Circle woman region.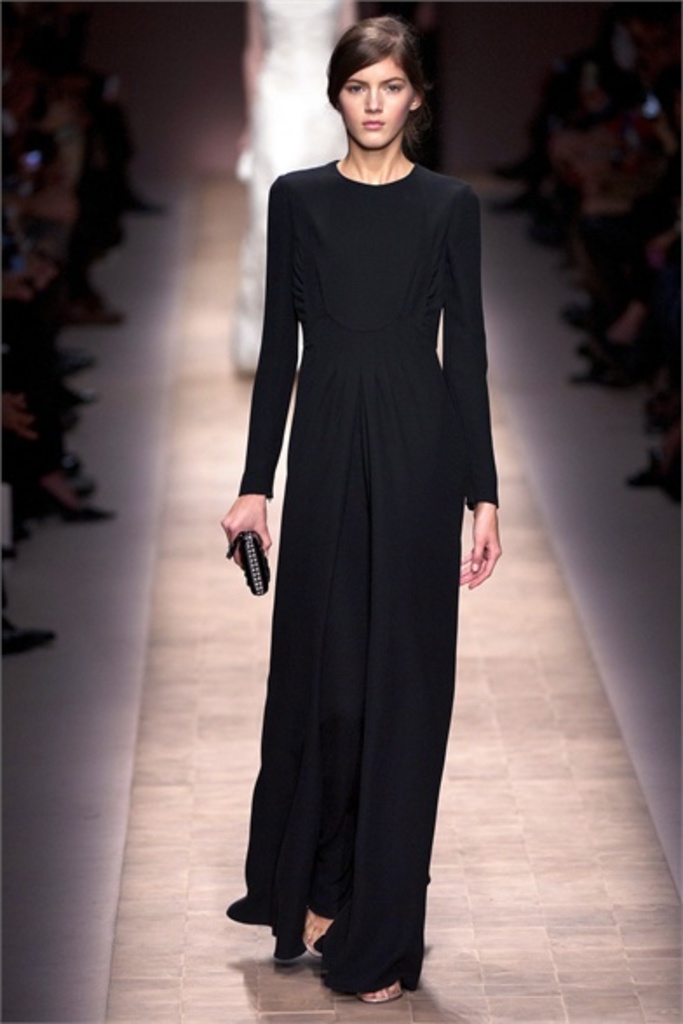
Region: pyautogui.locateOnScreen(214, 12, 504, 1003).
